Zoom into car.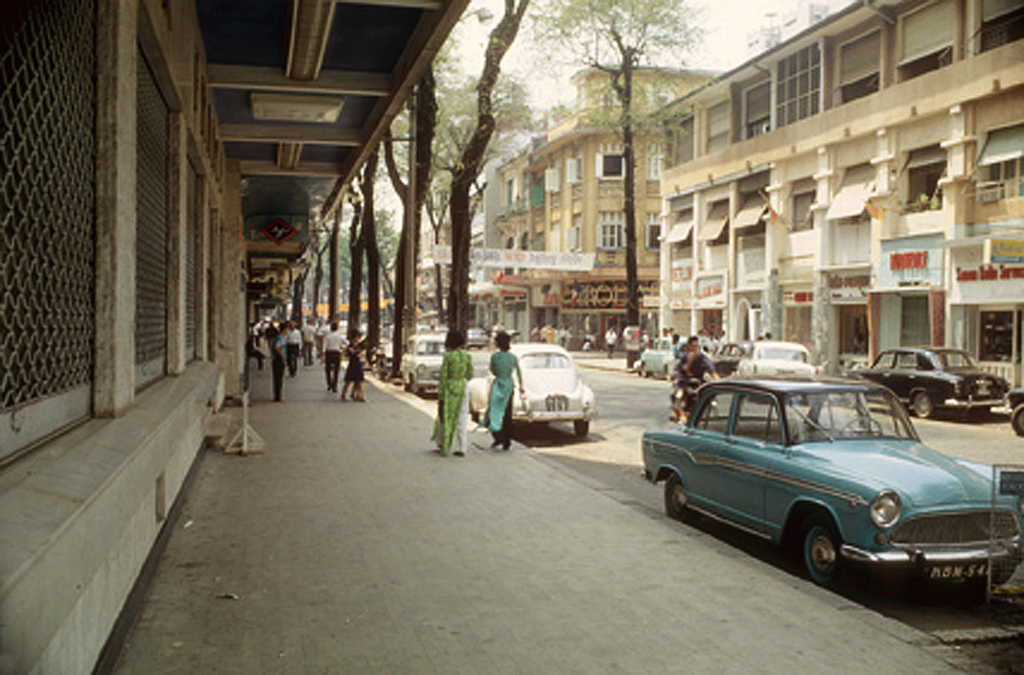
Zoom target: 637/374/1023/597.
